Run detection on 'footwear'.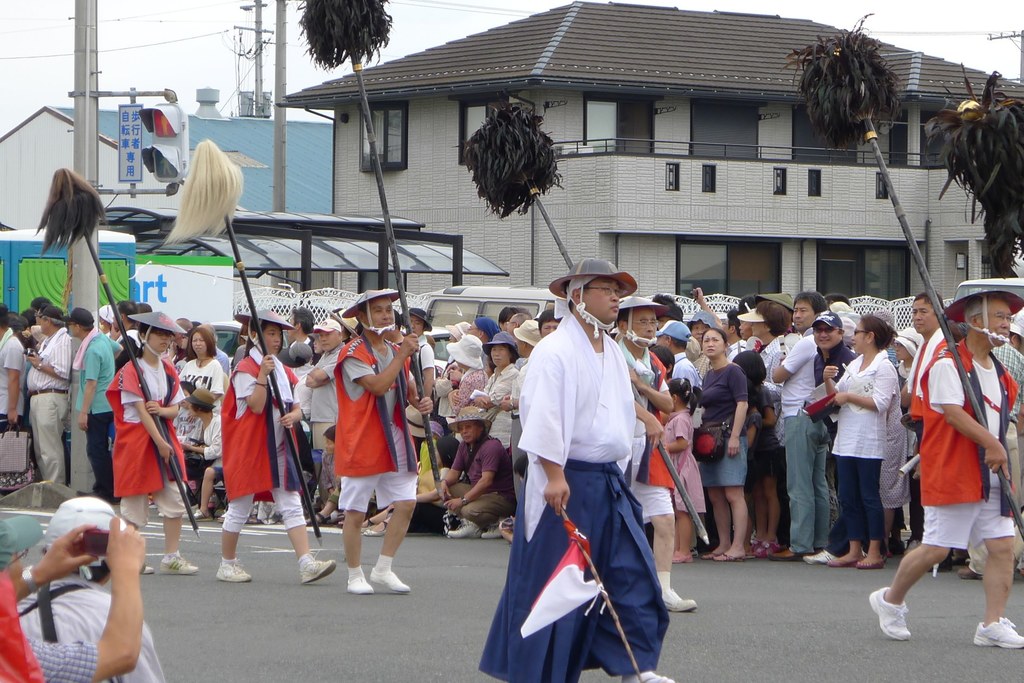
Result: (left=772, top=552, right=797, bottom=563).
